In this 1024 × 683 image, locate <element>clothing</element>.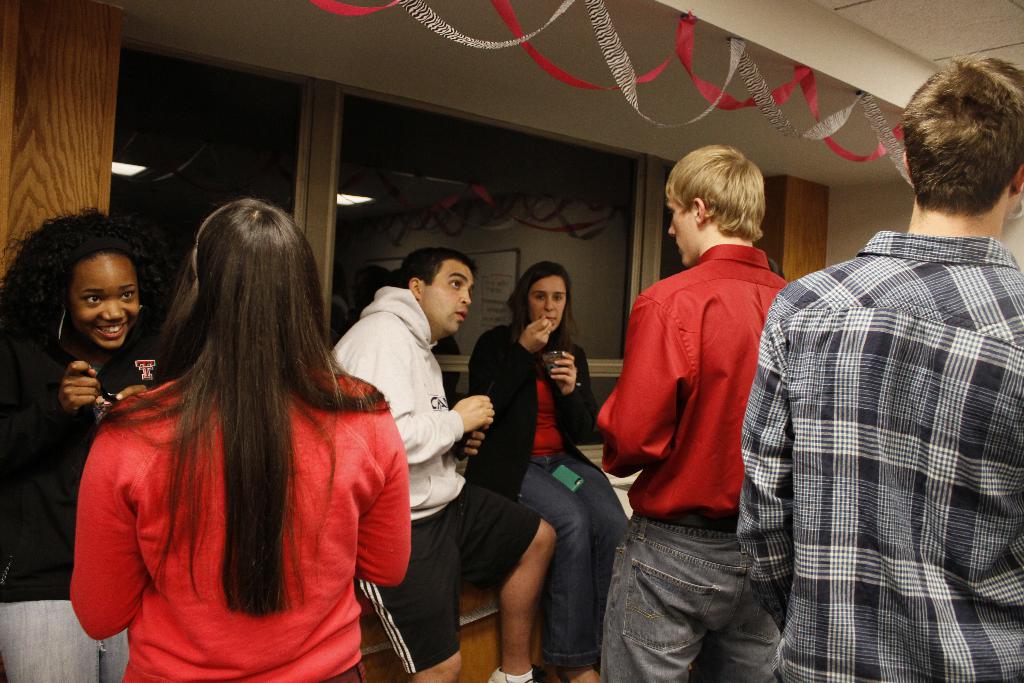
Bounding box: rect(0, 323, 174, 682).
